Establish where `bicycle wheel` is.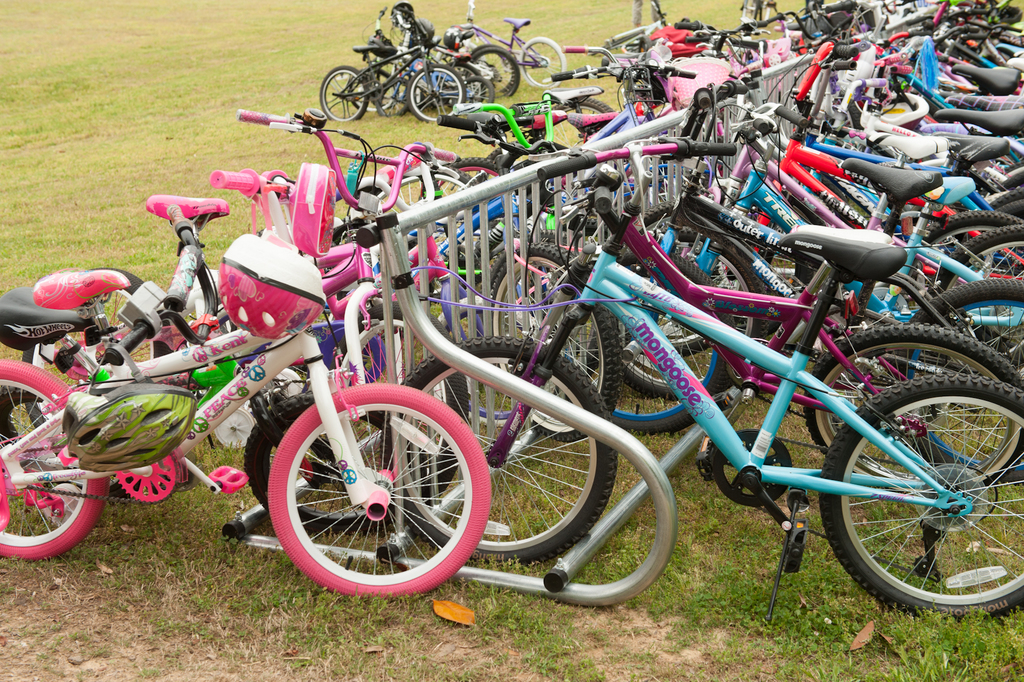
Established at {"left": 387, "top": 330, "right": 618, "bottom": 564}.
